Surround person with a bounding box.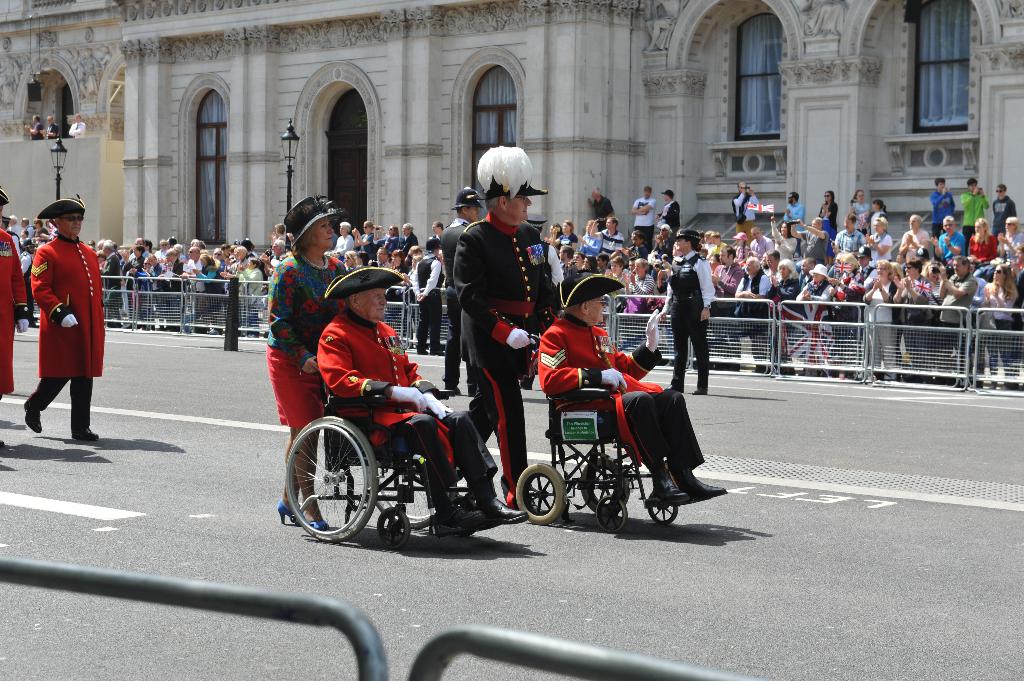
21,196,107,442.
